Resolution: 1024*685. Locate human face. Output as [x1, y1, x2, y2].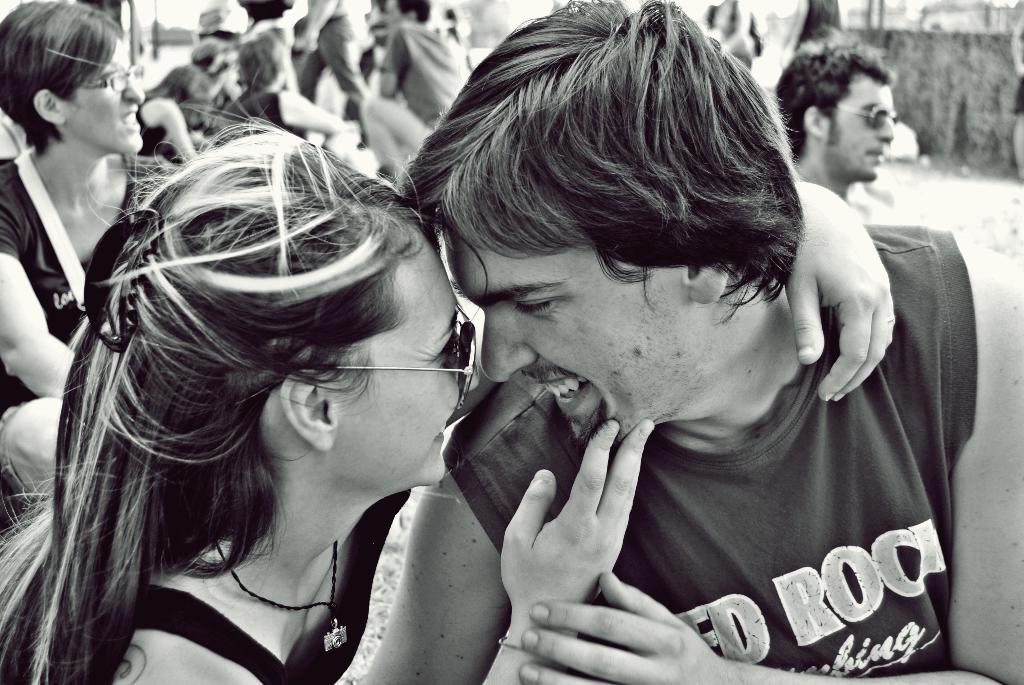
[831, 80, 899, 186].
